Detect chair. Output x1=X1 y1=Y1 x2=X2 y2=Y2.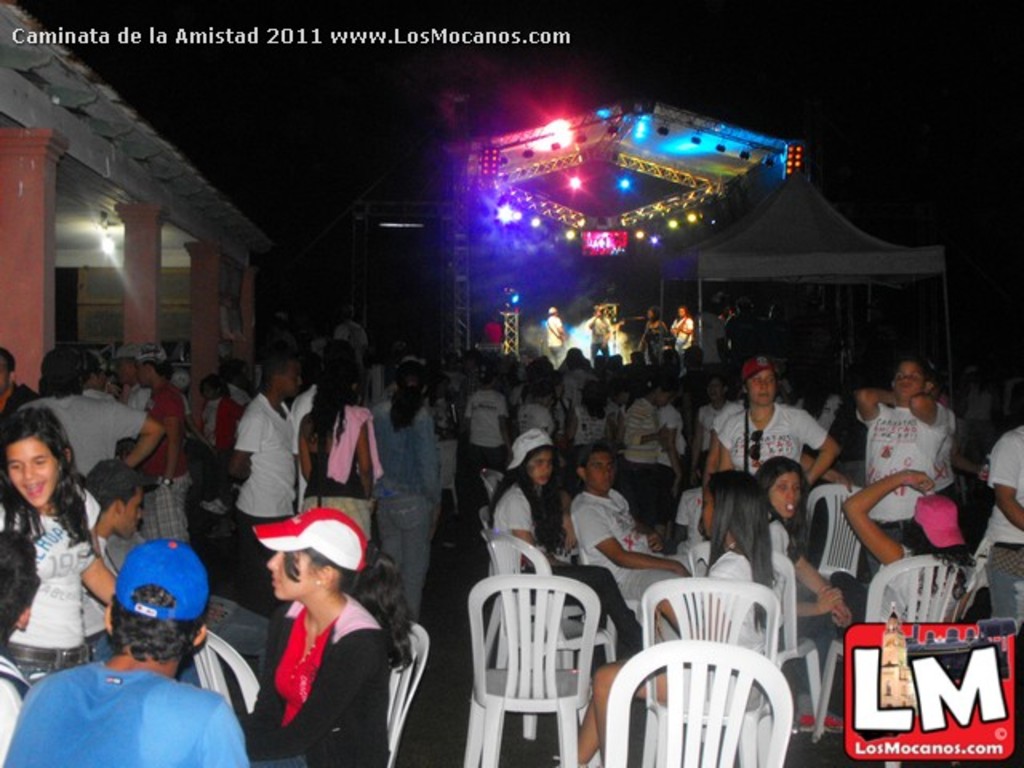
x1=682 y1=542 x2=819 y2=733.
